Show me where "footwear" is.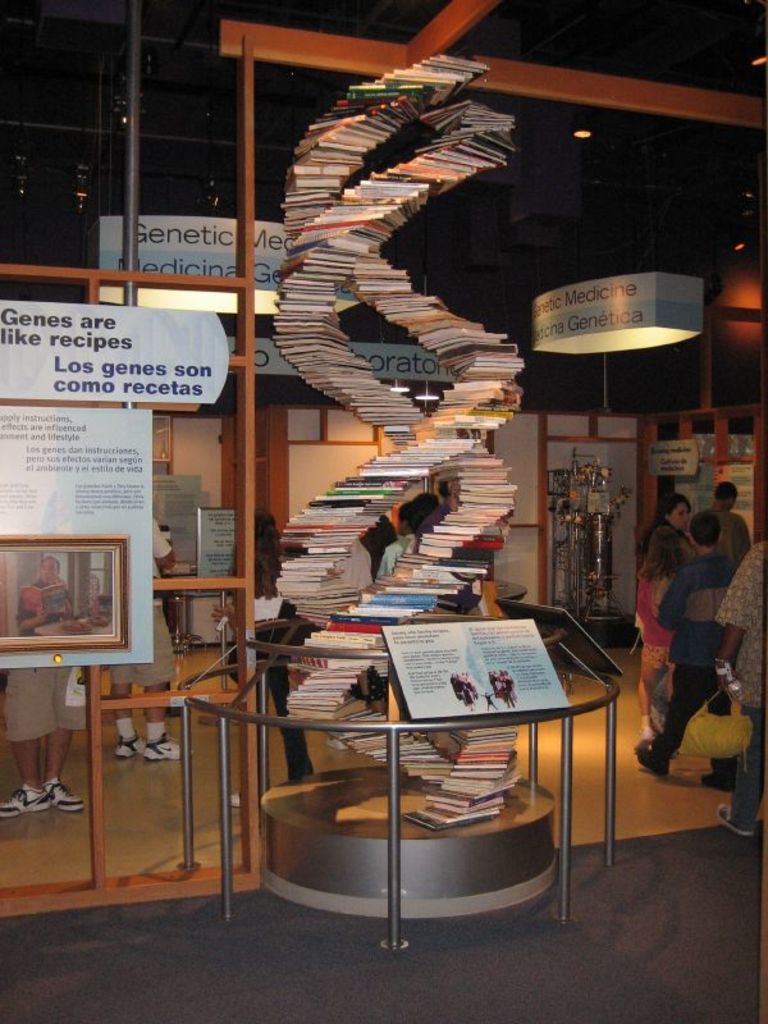
"footwear" is at select_region(114, 737, 137, 751).
